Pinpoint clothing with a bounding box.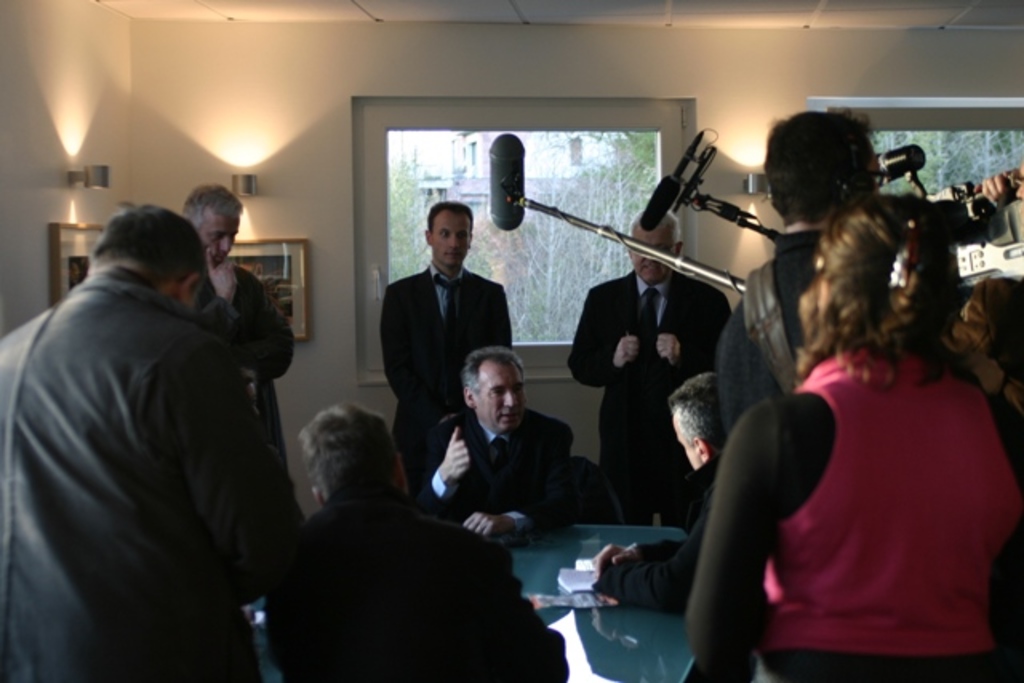
(416,395,574,531).
